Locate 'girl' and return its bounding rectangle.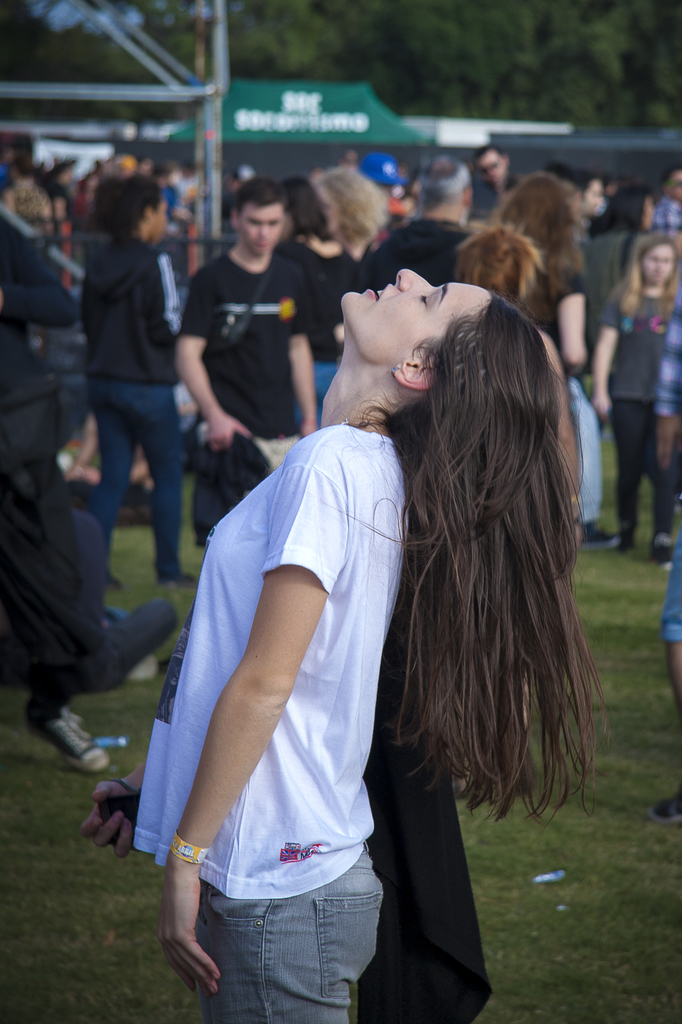
region(497, 171, 592, 400).
